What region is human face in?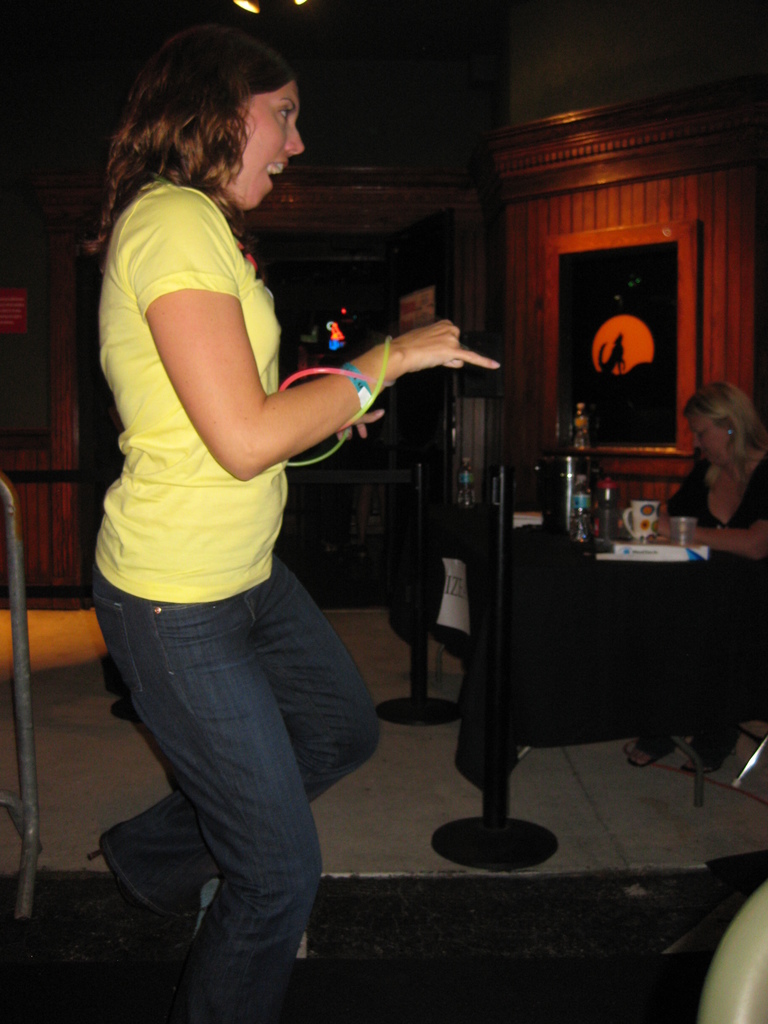
{"x1": 246, "y1": 85, "x2": 308, "y2": 213}.
